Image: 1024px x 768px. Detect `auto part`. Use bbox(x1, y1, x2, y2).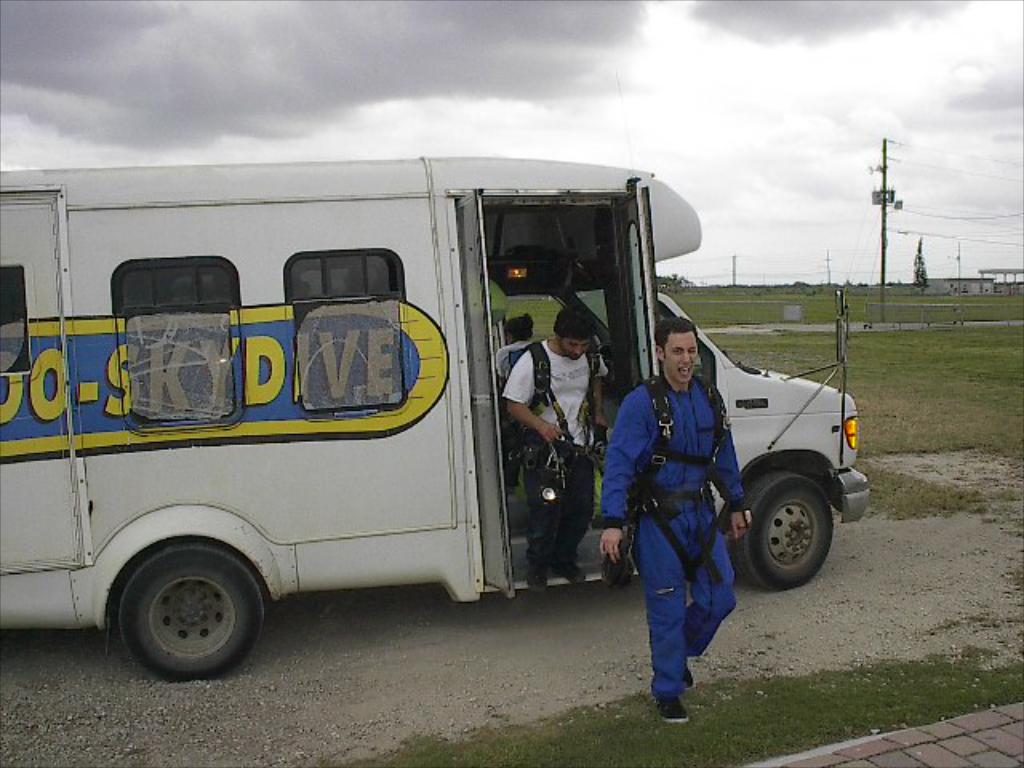
bbox(122, 544, 262, 678).
